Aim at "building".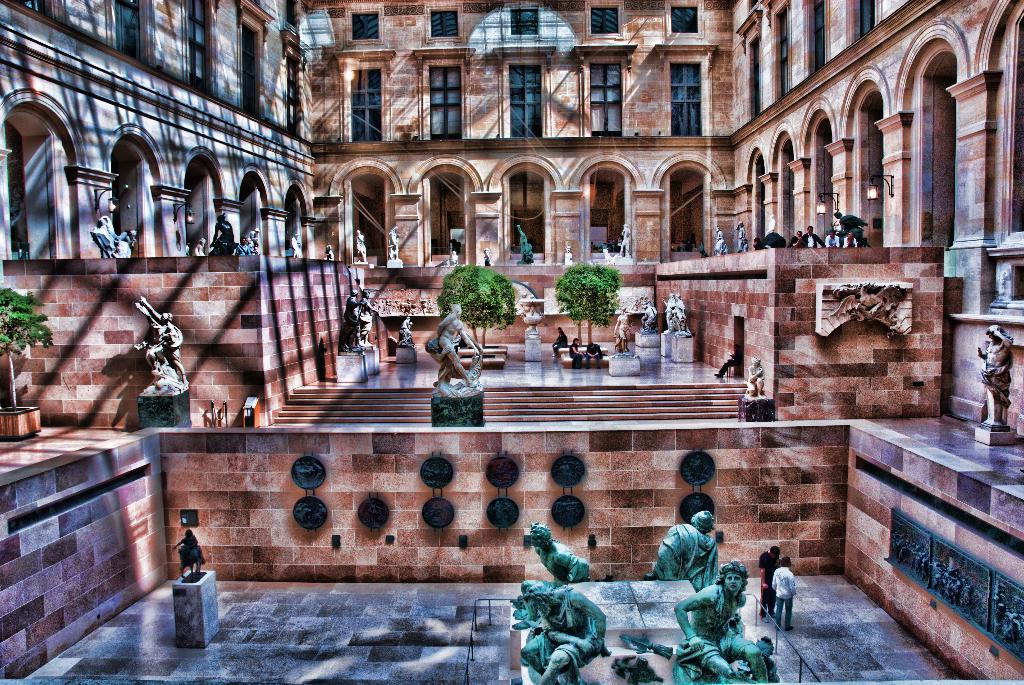
Aimed at {"x1": 0, "y1": 0, "x2": 1023, "y2": 684}.
